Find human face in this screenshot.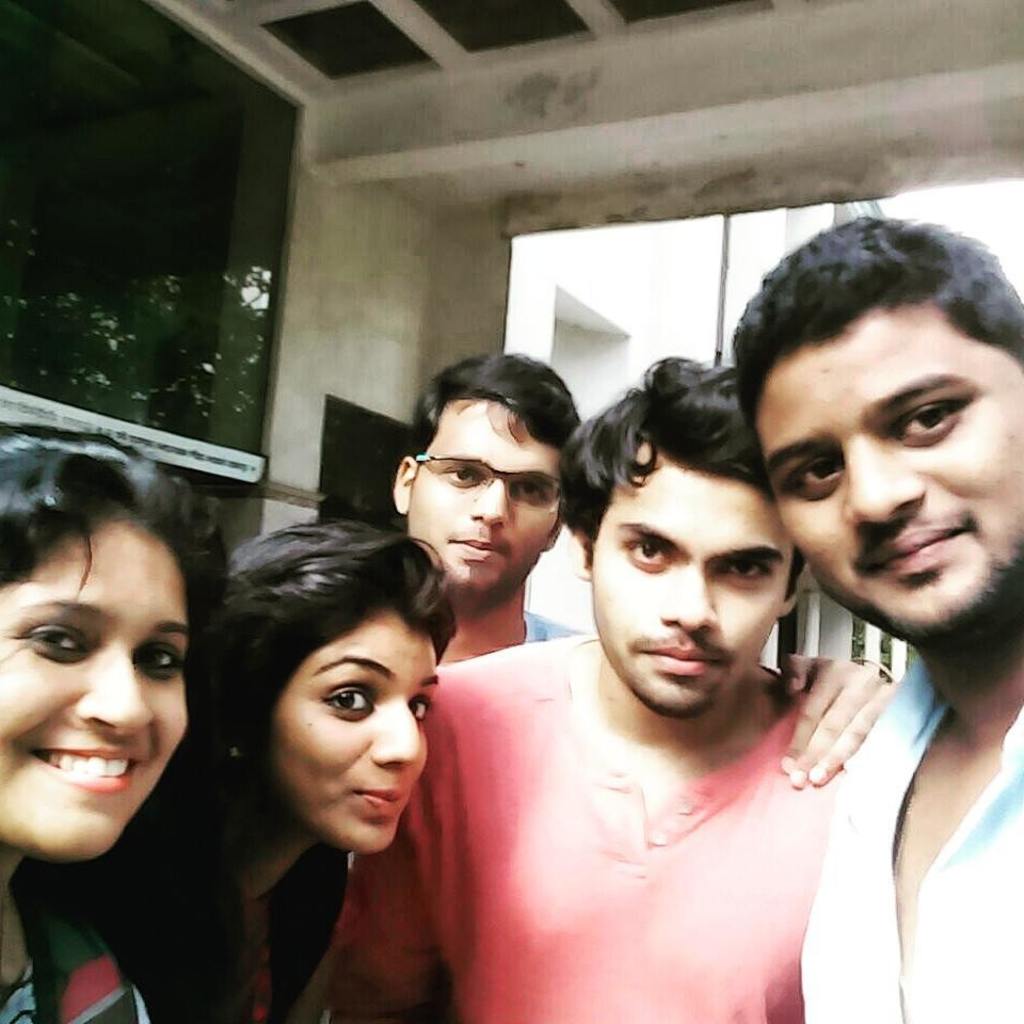
The bounding box for human face is <region>0, 515, 190, 861</region>.
